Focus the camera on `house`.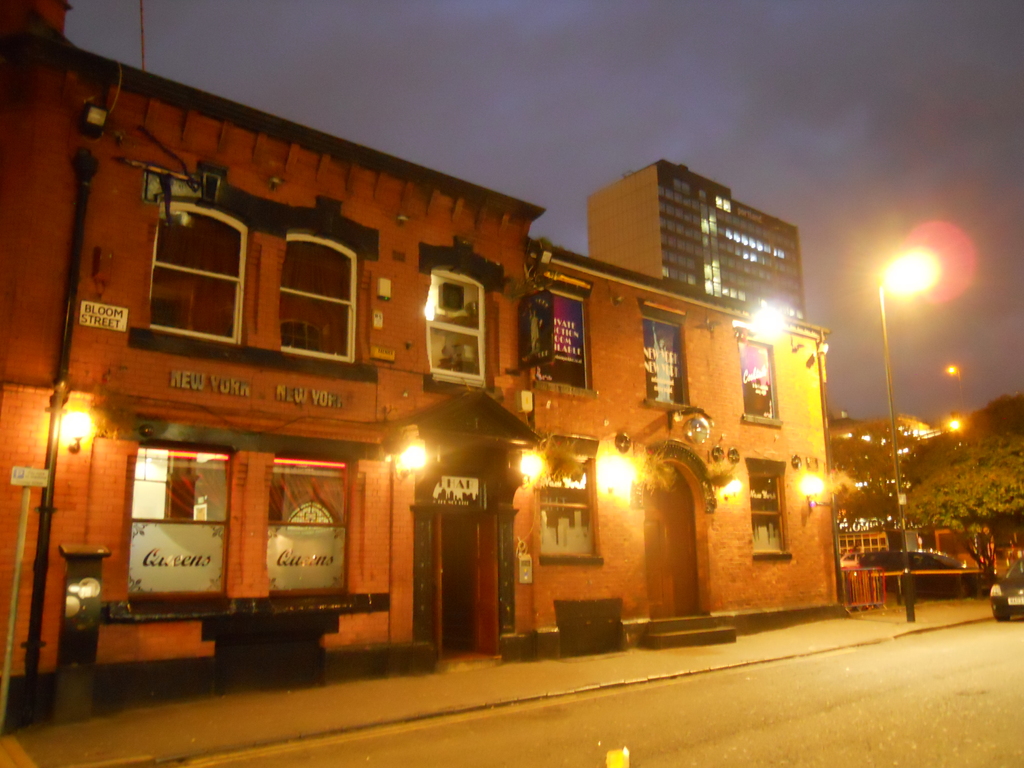
Focus region: bbox(592, 171, 806, 292).
